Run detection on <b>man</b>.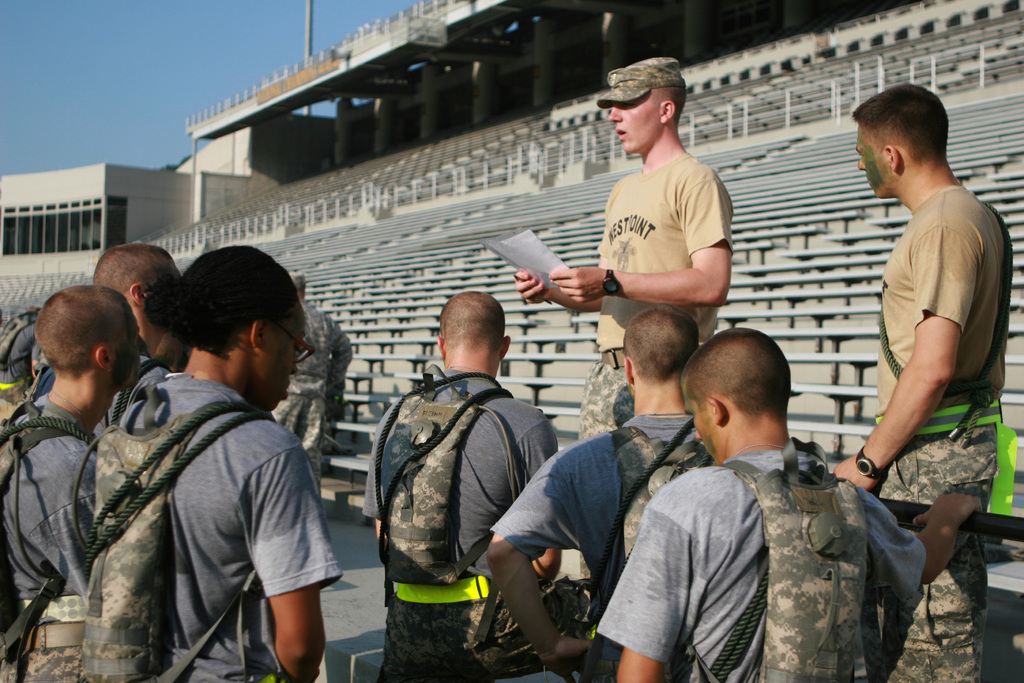
Result: (273, 268, 354, 483).
